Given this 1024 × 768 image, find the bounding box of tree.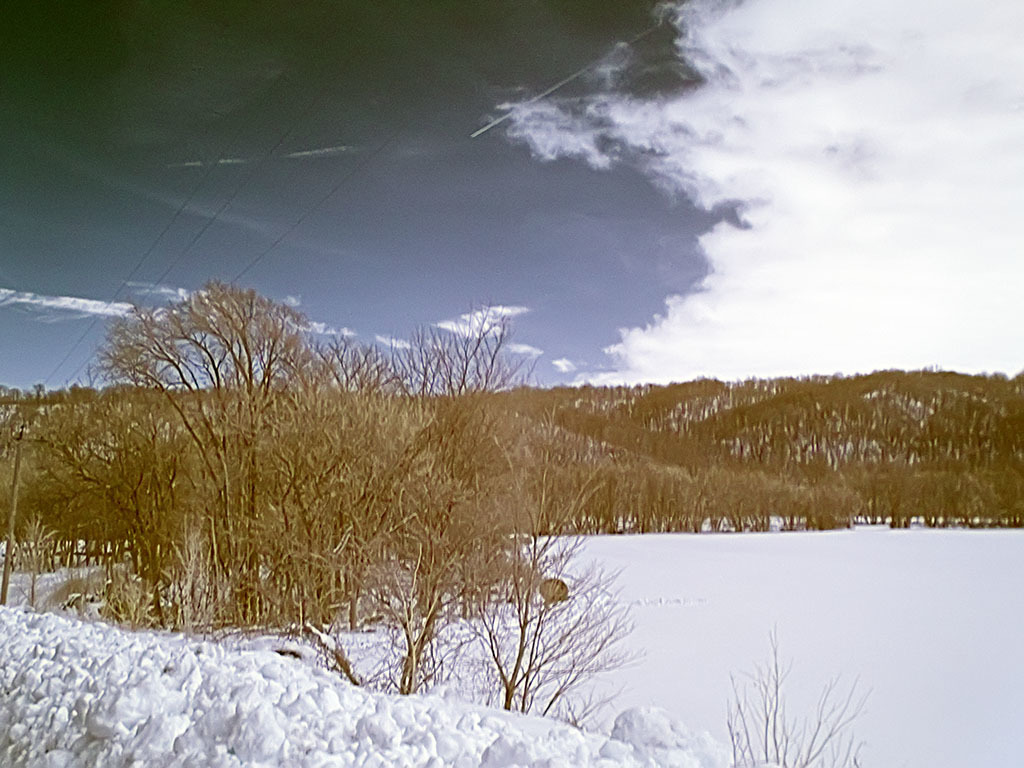
bbox=[719, 613, 876, 767].
